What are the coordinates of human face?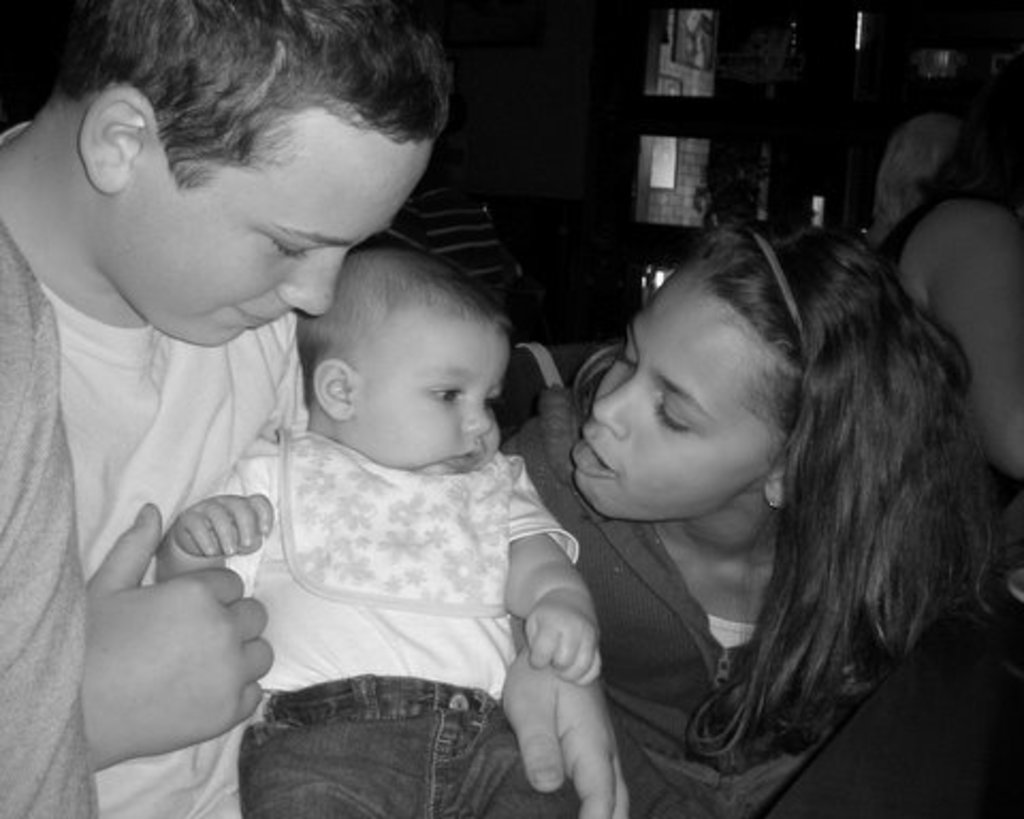
[356,299,510,471].
